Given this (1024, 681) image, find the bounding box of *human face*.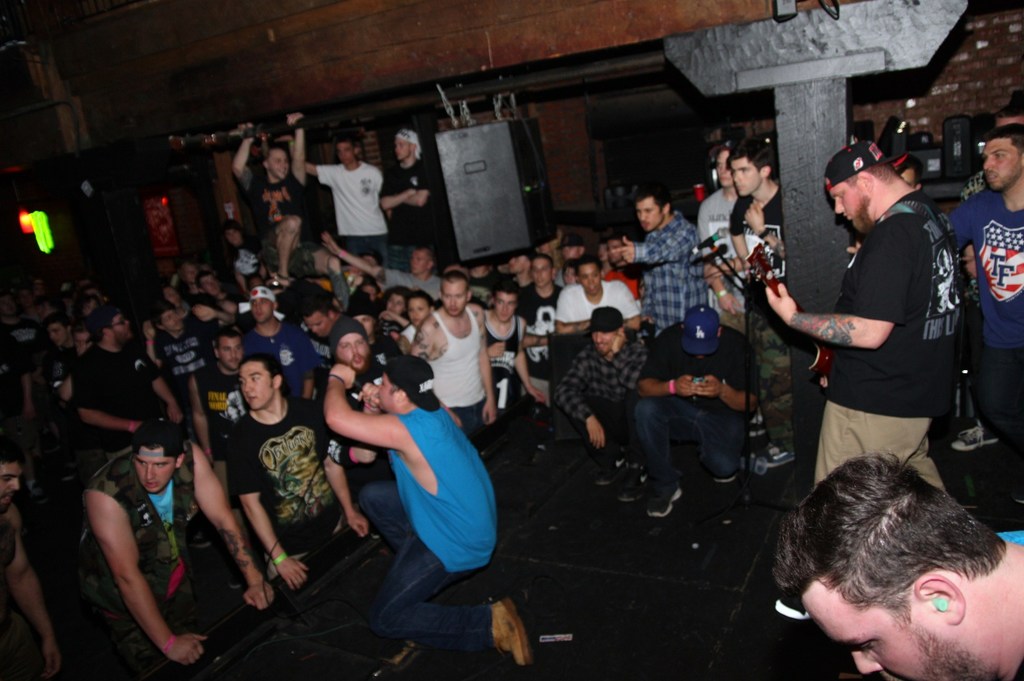
rect(396, 138, 410, 163).
